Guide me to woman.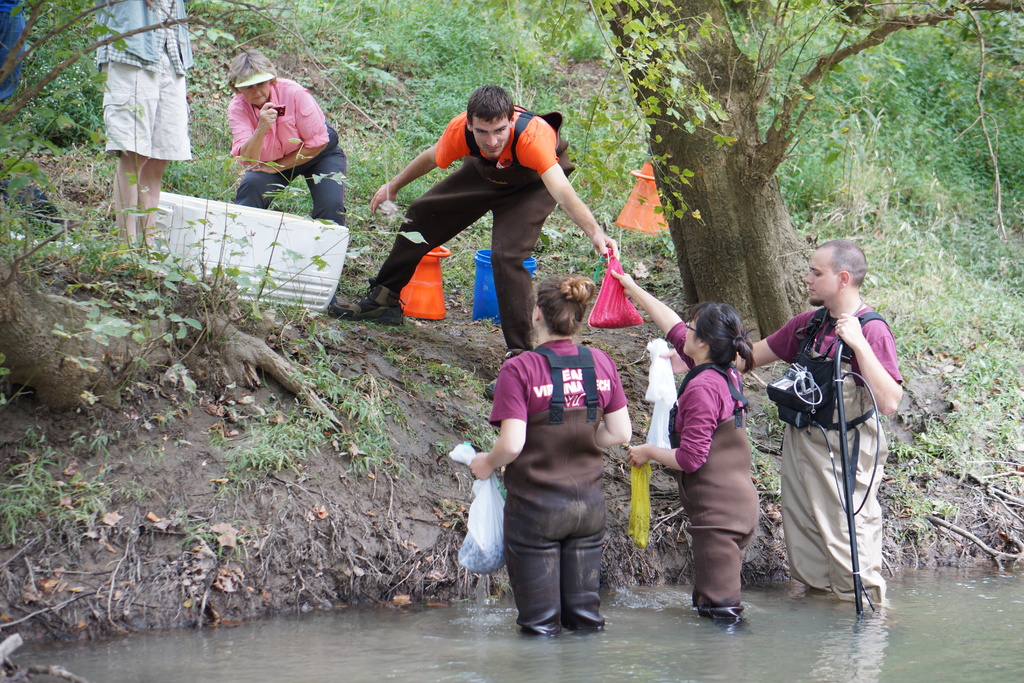
Guidance: (left=613, top=267, right=764, bottom=625).
